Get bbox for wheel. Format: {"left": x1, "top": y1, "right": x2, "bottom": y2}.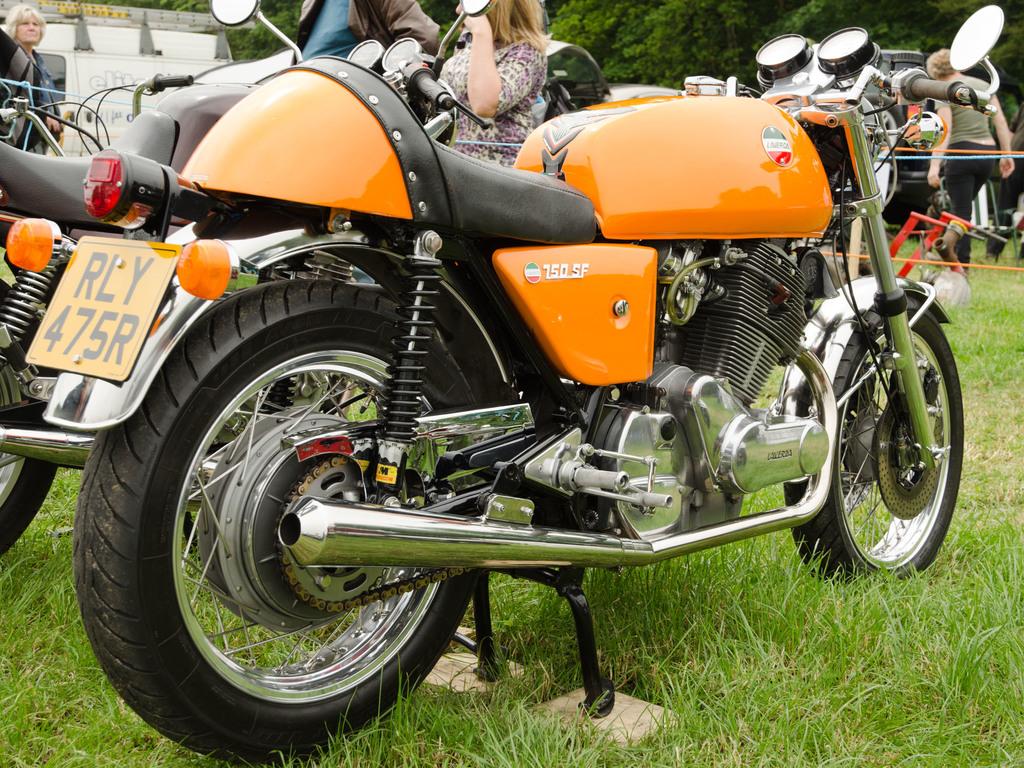
{"left": 782, "top": 284, "right": 962, "bottom": 586}.
